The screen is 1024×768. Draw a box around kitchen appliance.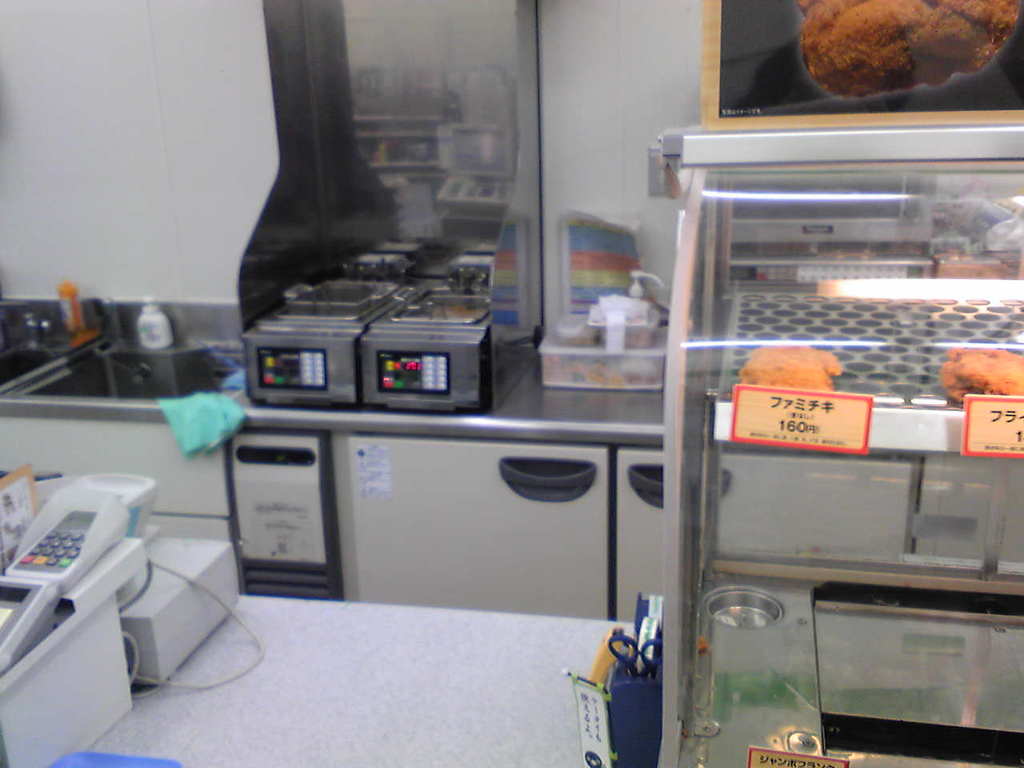
{"x1": 626, "y1": 270, "x2": 656, "y2": 338}.
